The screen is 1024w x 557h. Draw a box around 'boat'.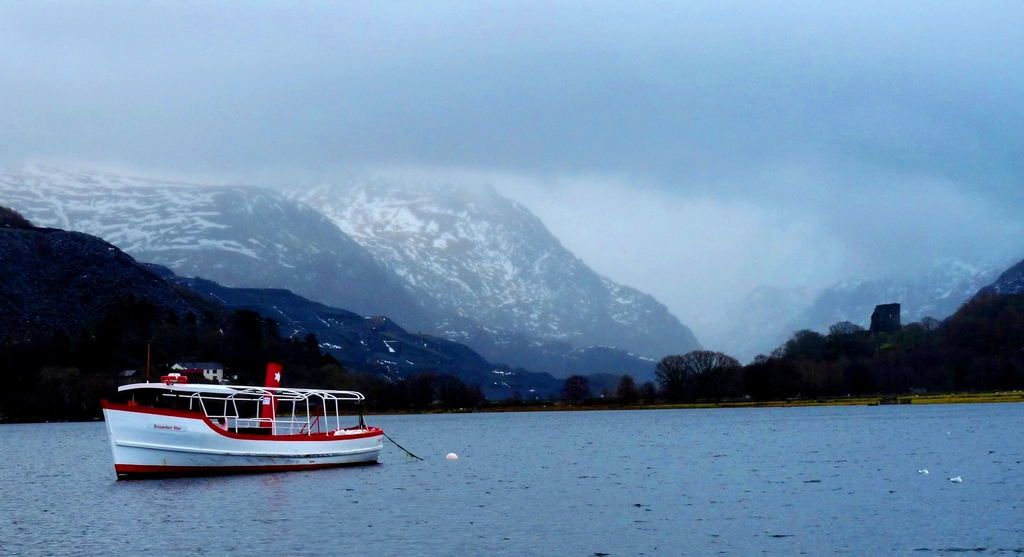
box(93, 353, 394, 471).
